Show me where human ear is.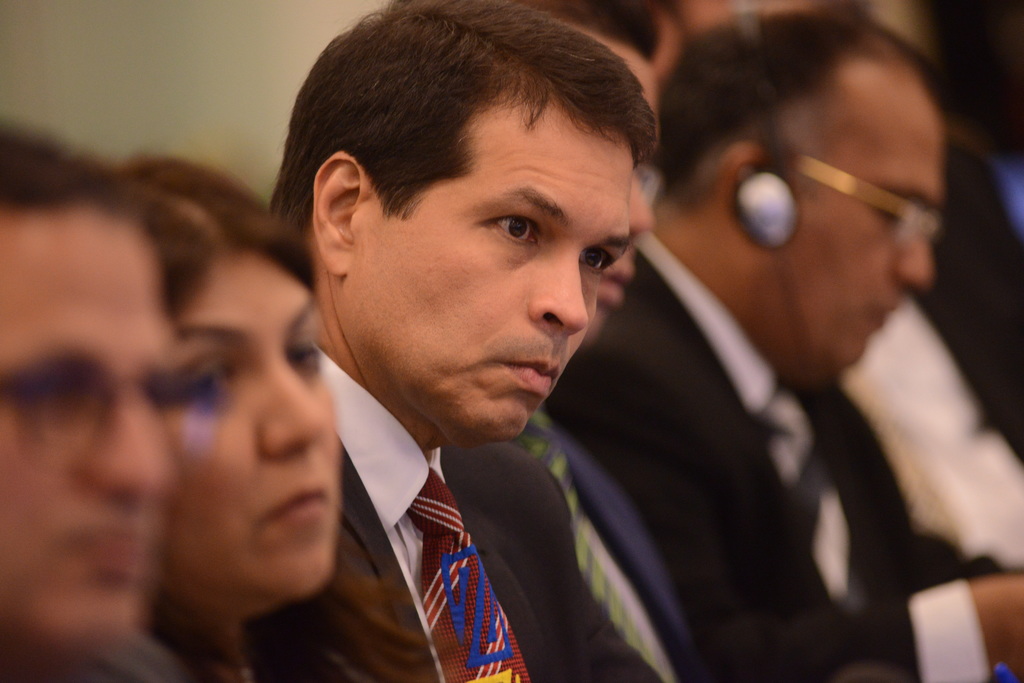
human ear is at [left=721, top=145, right=764, bottom=238].
